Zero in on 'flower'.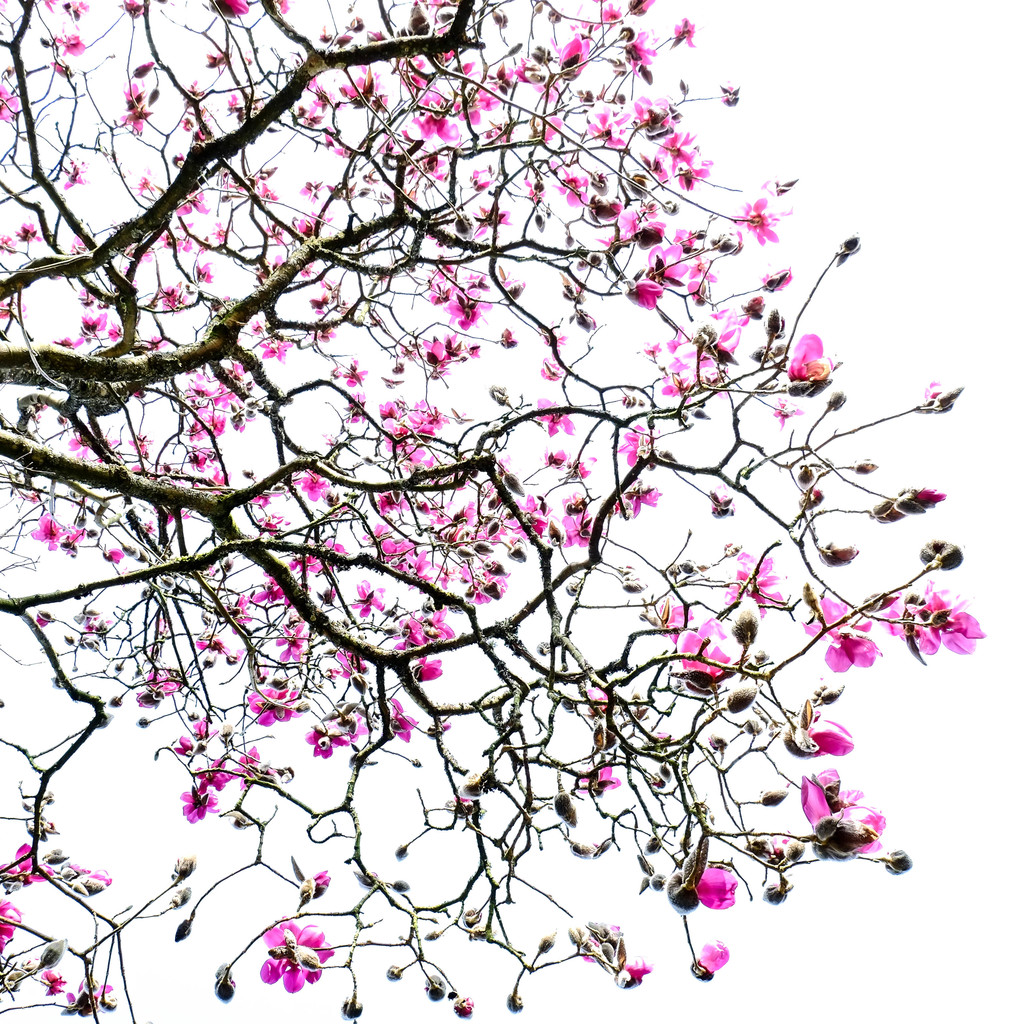
Zeroed in: rect(662, 598, 741, 685).
